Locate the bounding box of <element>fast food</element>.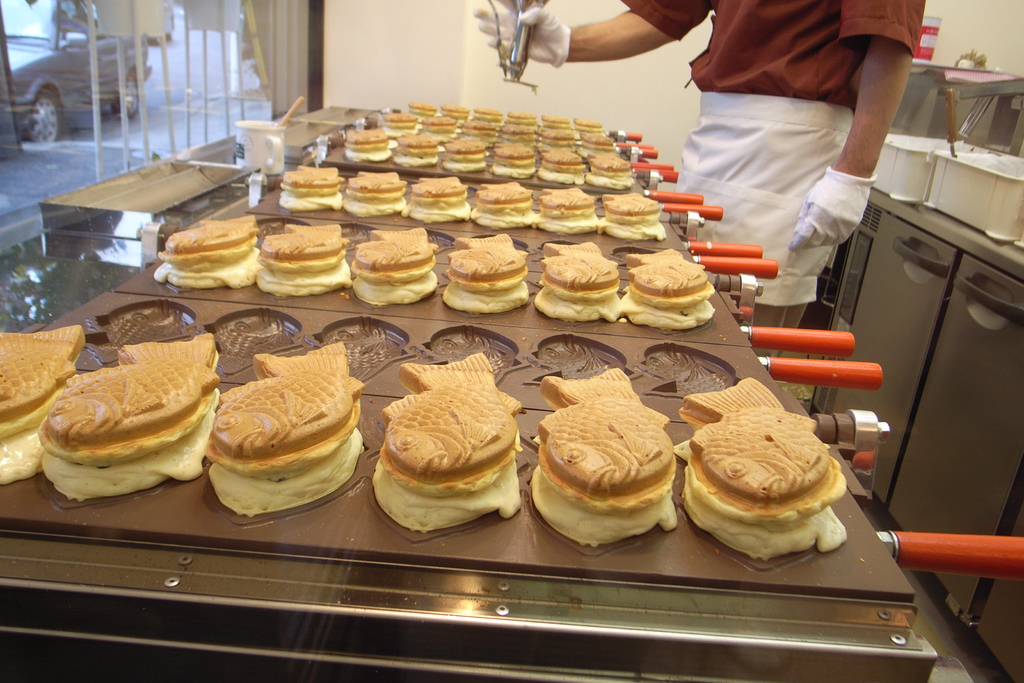
Bounding box: locate(254, 222, 351, 298).
